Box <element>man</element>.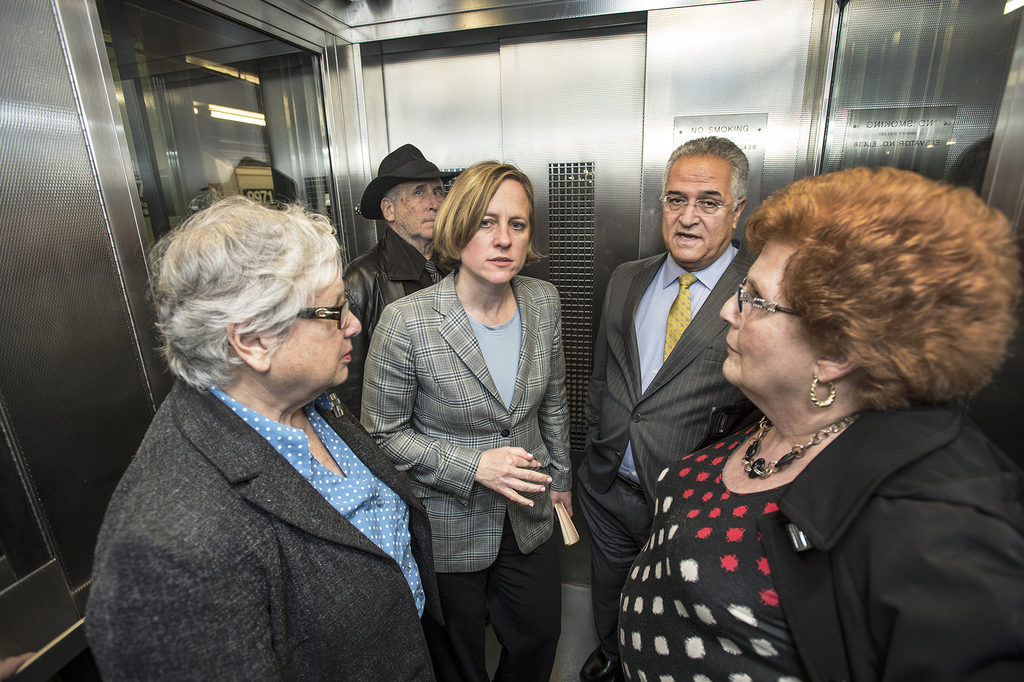
detection(340, 143, 465, 422).
